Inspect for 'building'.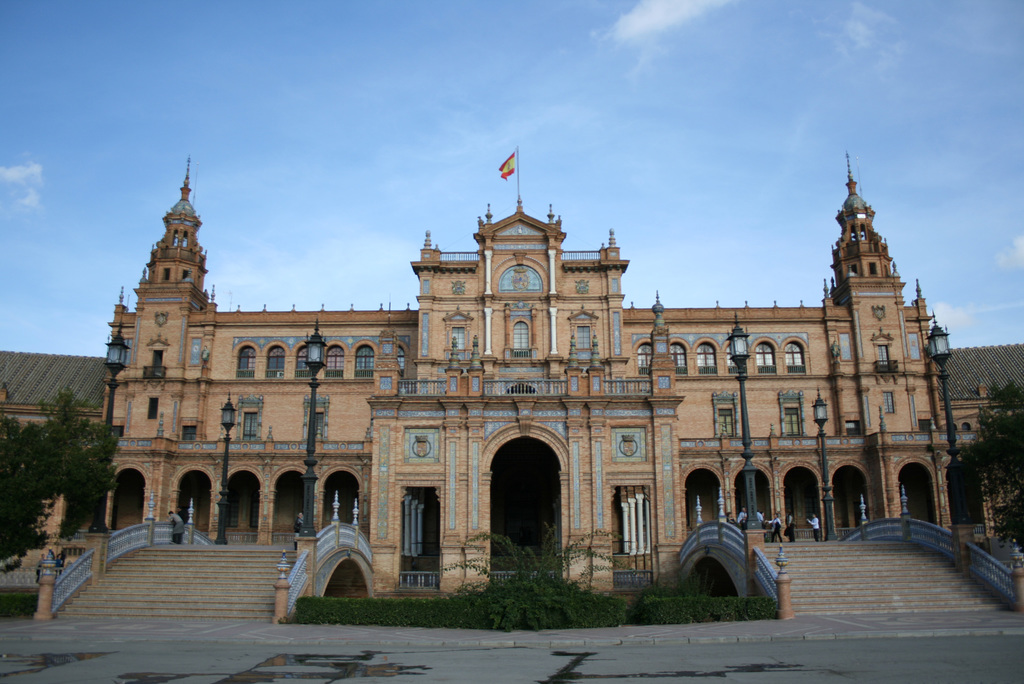
Inspection: l=1, t=152, r=1023, b=635.
